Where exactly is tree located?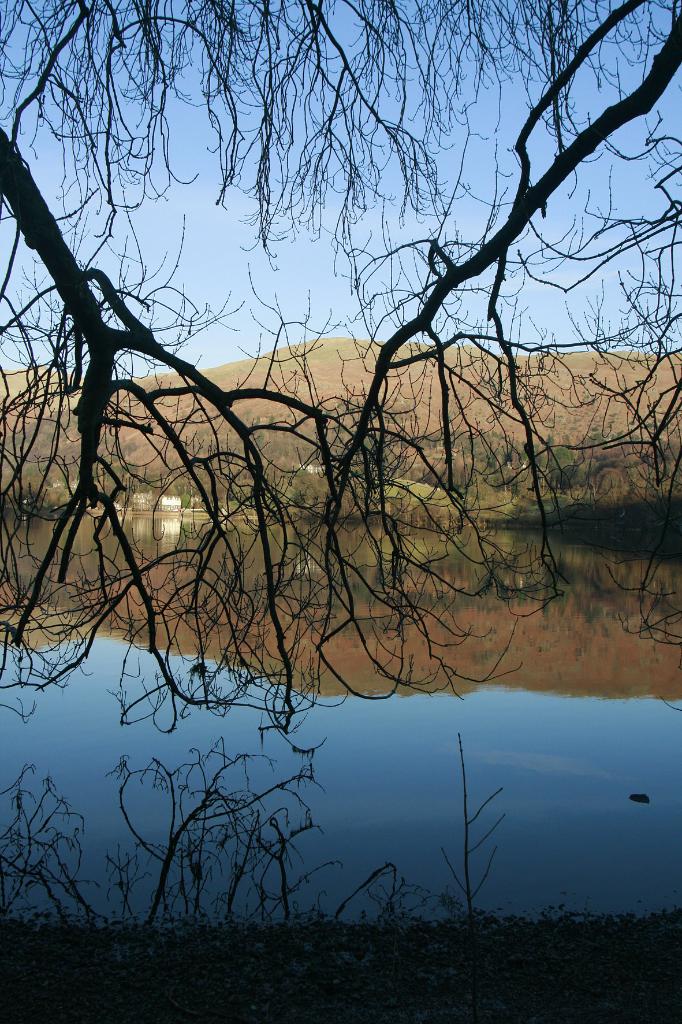
Its bounding box is locate(107, 466, 134, 483).
